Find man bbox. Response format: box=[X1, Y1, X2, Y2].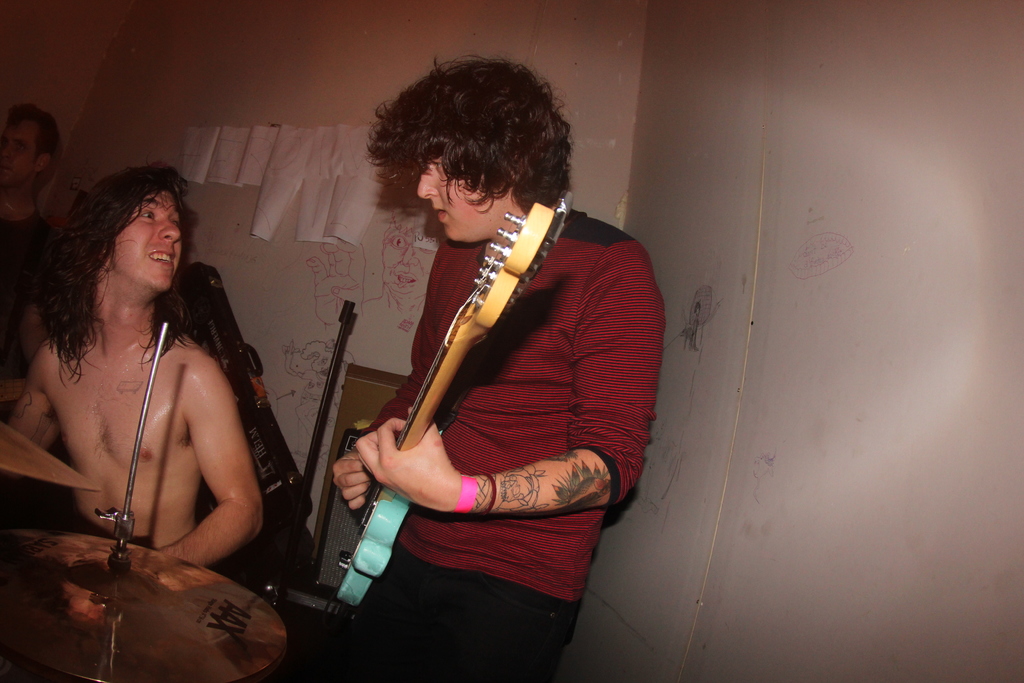
box=[298, 48, 664, 662].
